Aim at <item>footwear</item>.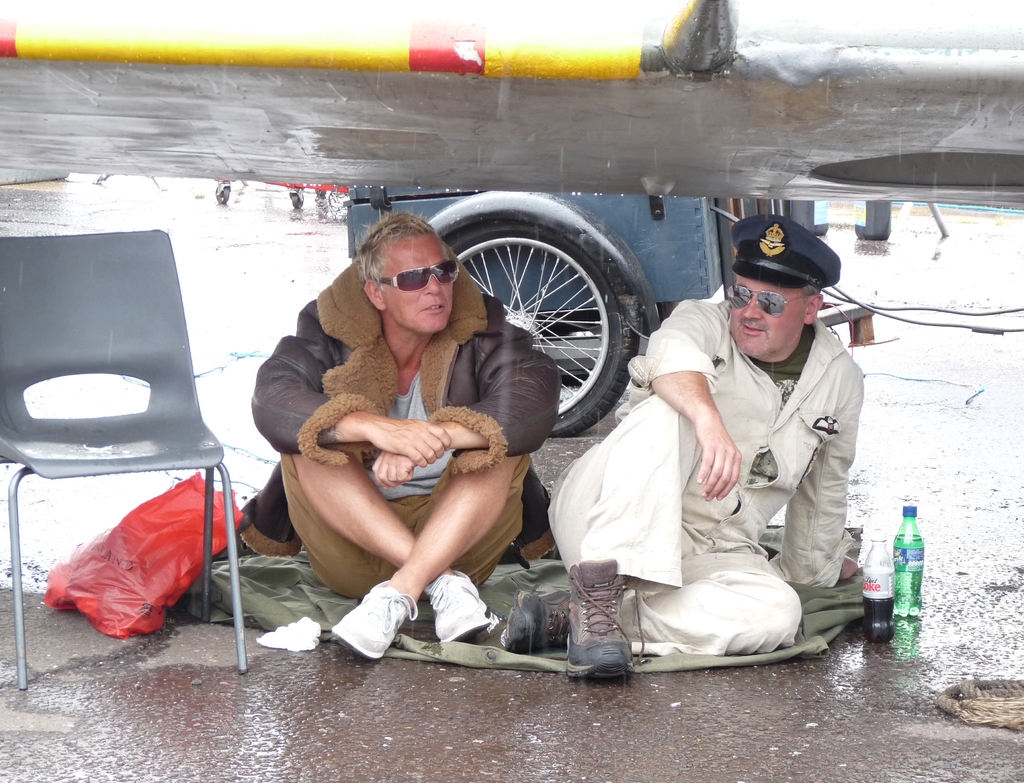
Aimed at <box>424,569,501,642</box>.
